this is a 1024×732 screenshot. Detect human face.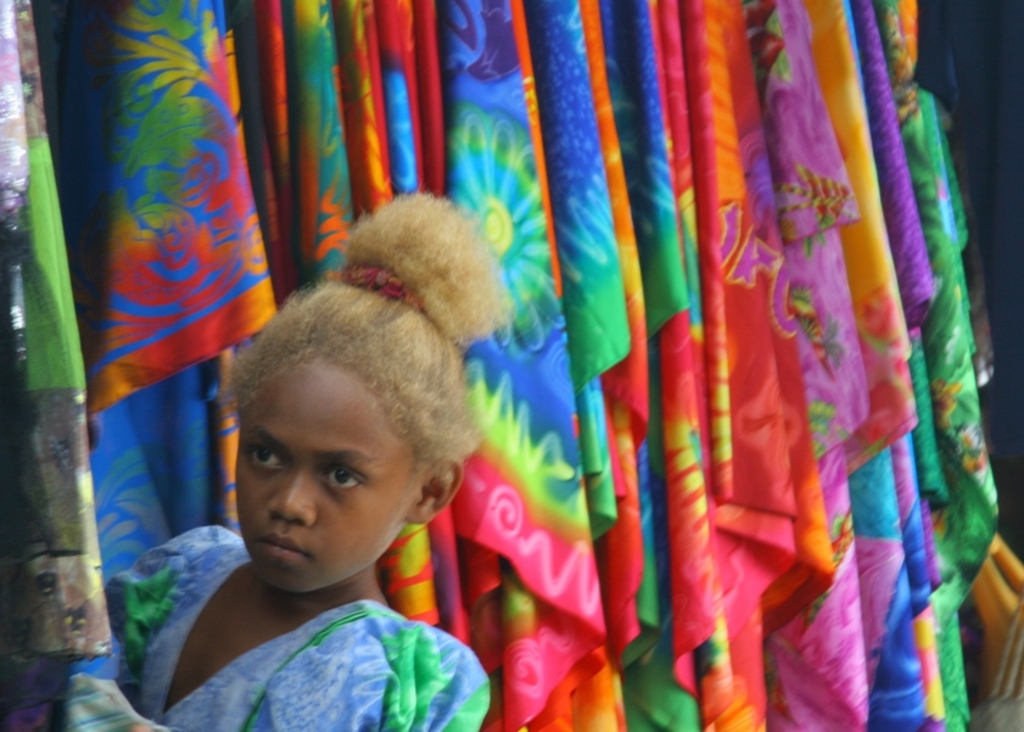
region(231, 354, 421, 594).
